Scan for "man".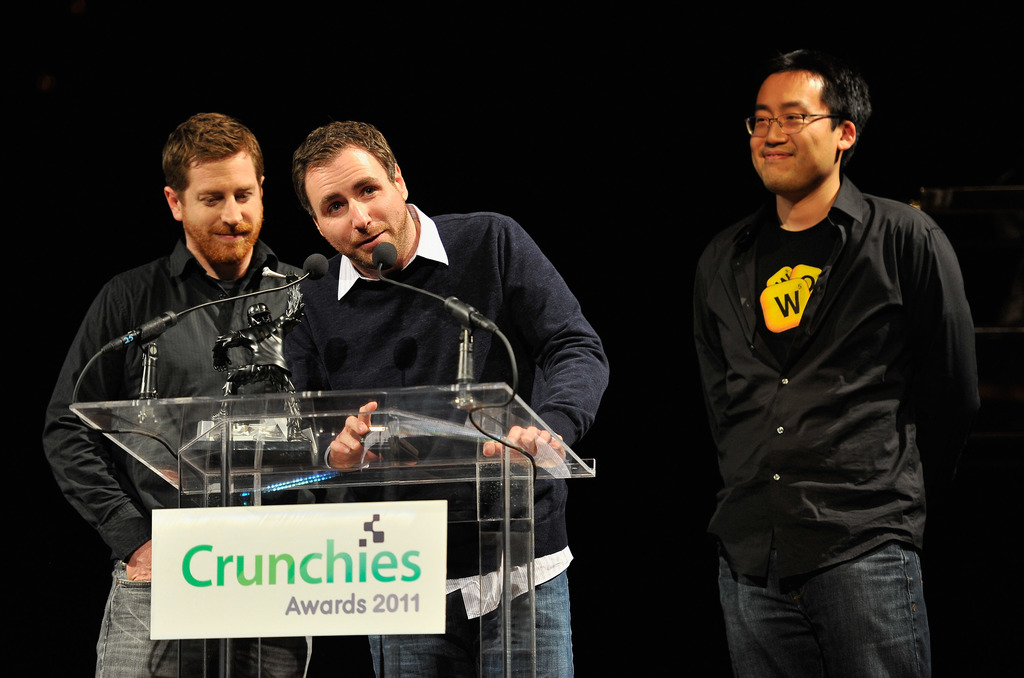
Scan result: bbox=[282, 120, 611, 677].
